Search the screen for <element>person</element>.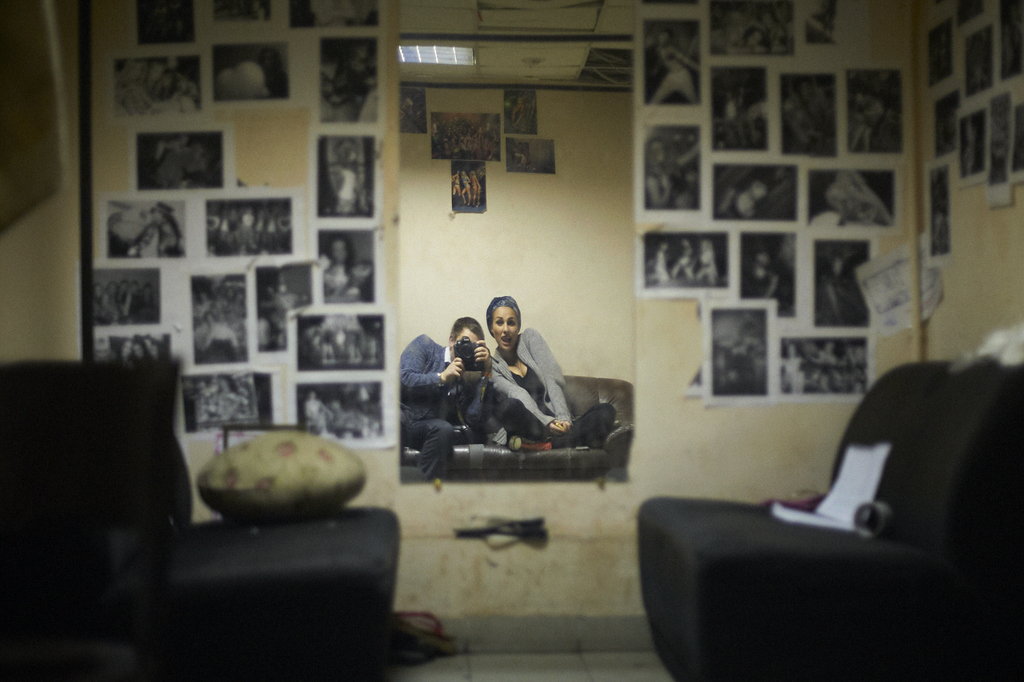
Found at <box>203,311,240,351</box>.
